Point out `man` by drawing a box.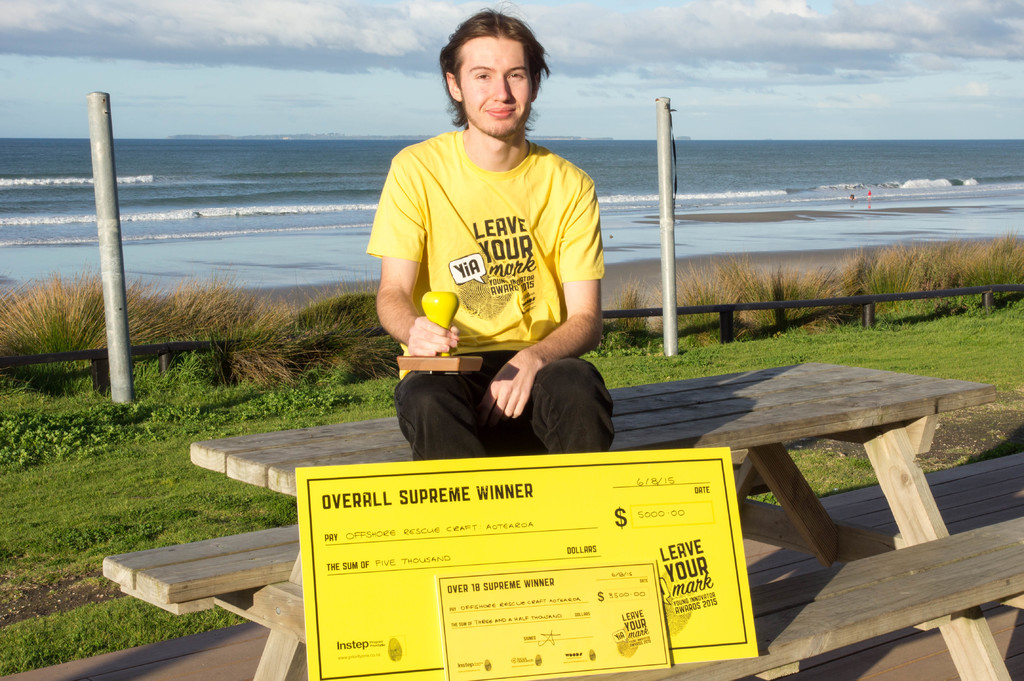
select_region(359, 8, 621, 457).
